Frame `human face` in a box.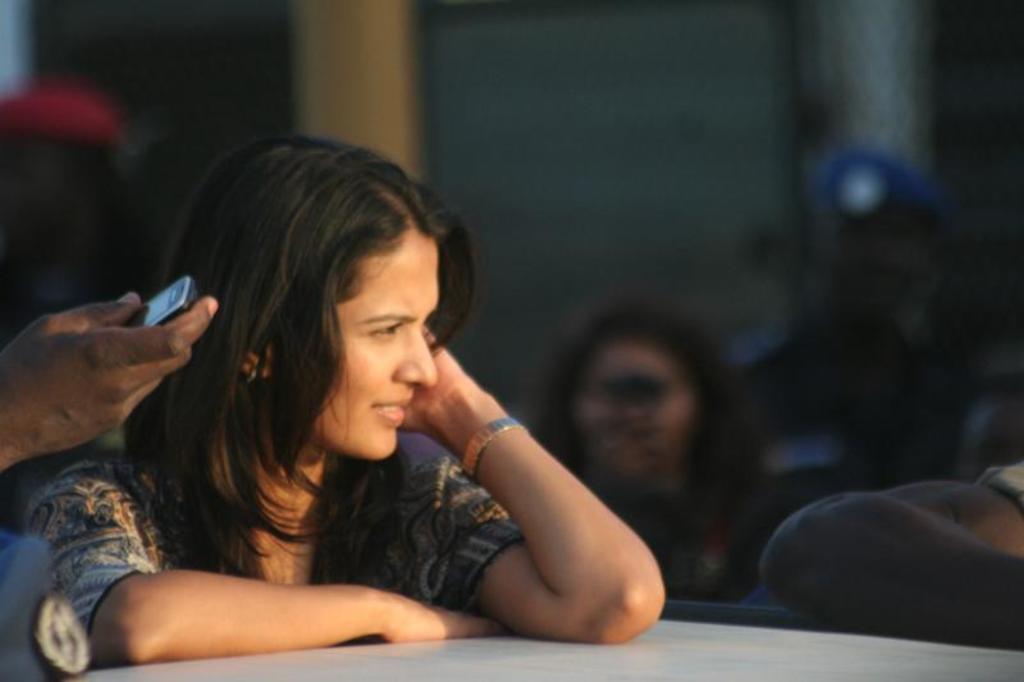
308 224 439 458.
